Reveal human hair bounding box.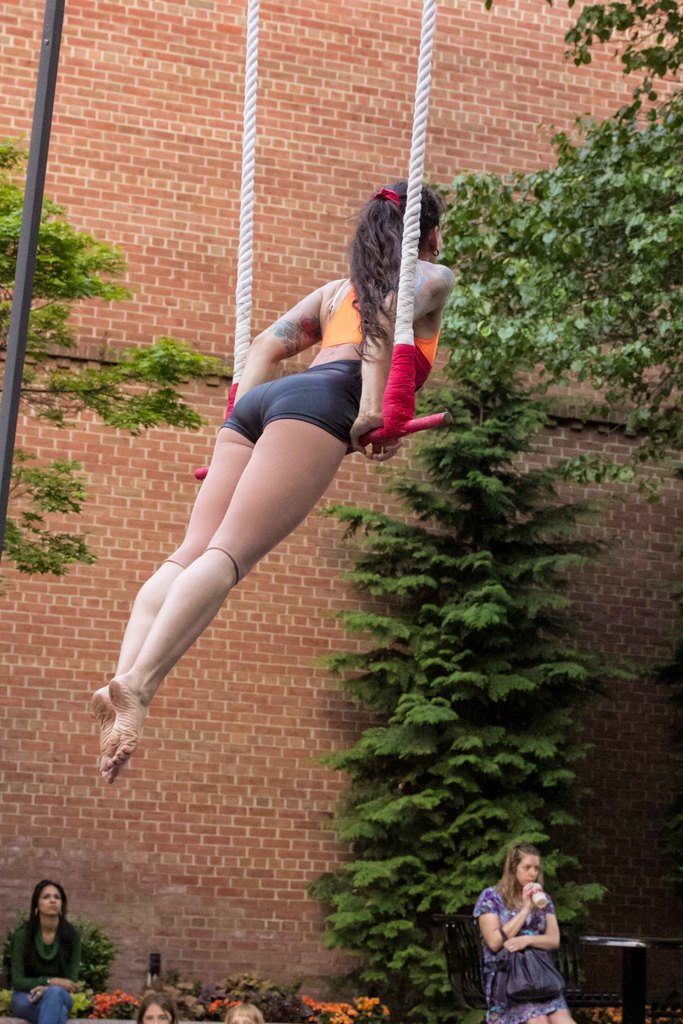
Revealed: select_region(24, 879, 67, 946).
